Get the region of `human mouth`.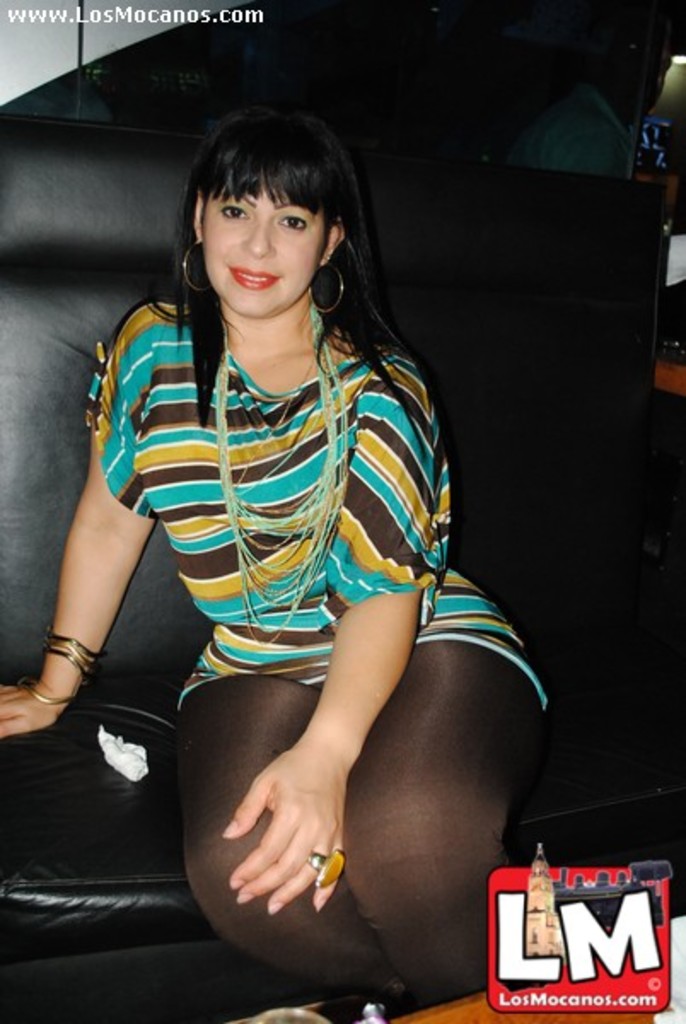
(225, 263, 285, 290).
